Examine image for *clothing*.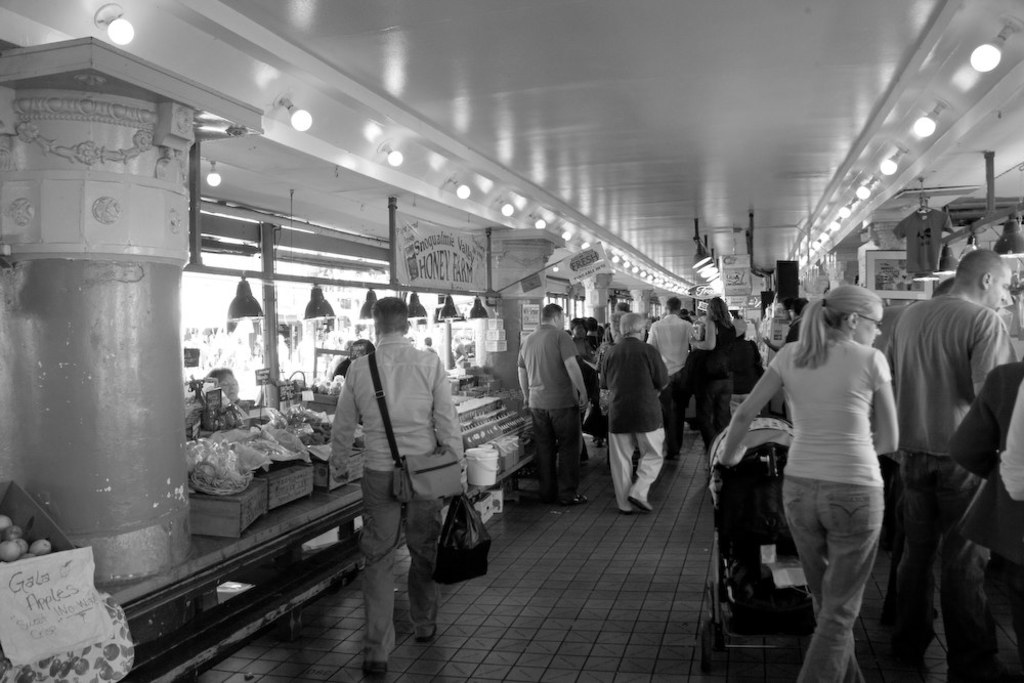
Examination result: x1=332 y1=358 x2=347 y2=379.
